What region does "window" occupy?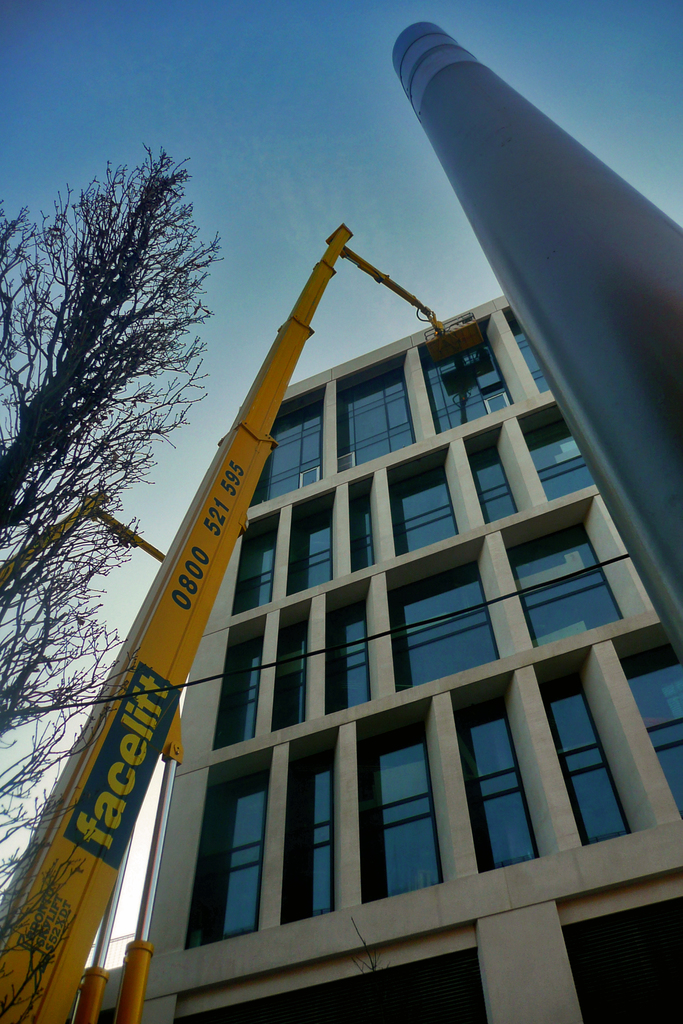
BBox(360, 729, 444, 908).
